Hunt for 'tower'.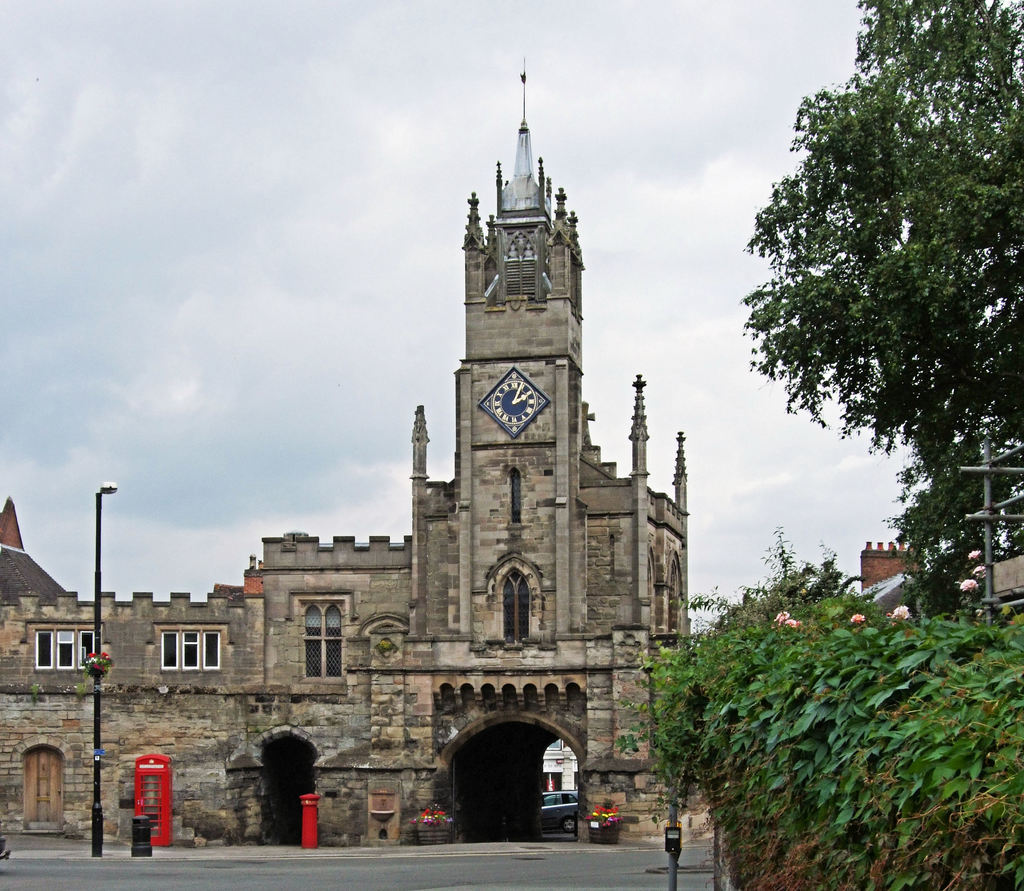
Hunted down at x1=628 y1=371 x2=646 y2=486.
